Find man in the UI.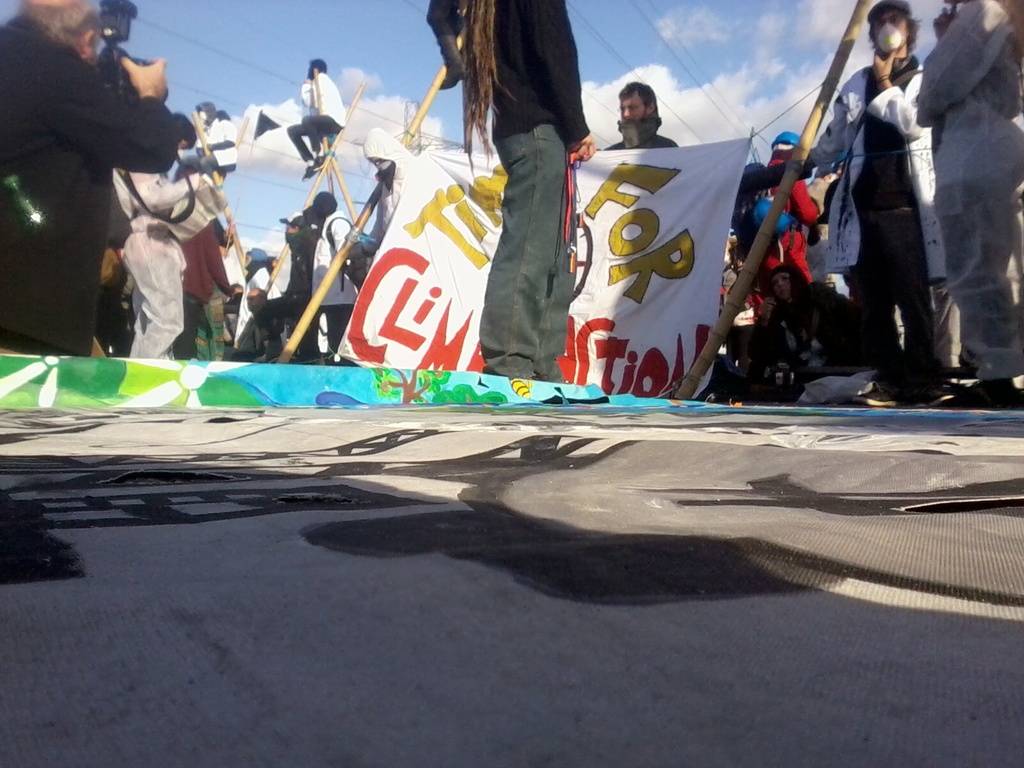
UI element at bbox=[287, 56, 346, 177].
